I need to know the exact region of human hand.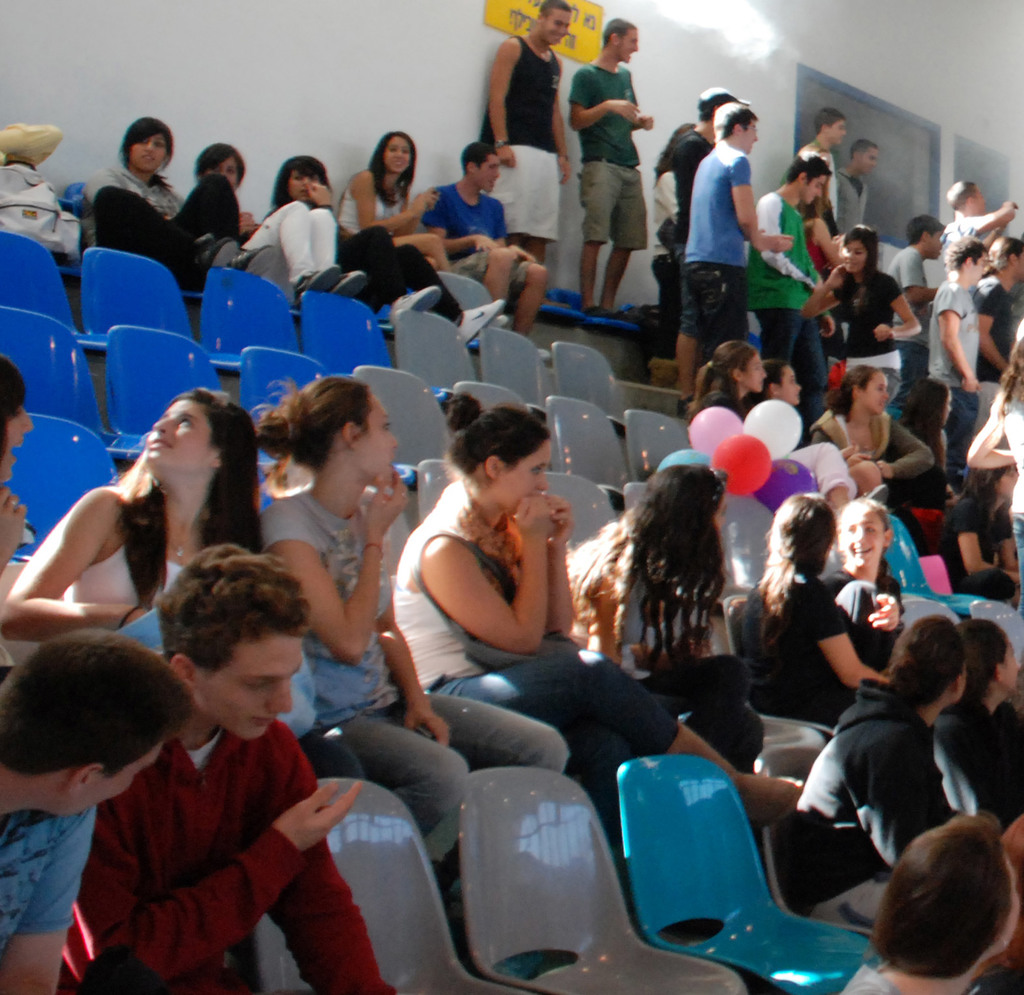
Region: 0,485,27,572.
